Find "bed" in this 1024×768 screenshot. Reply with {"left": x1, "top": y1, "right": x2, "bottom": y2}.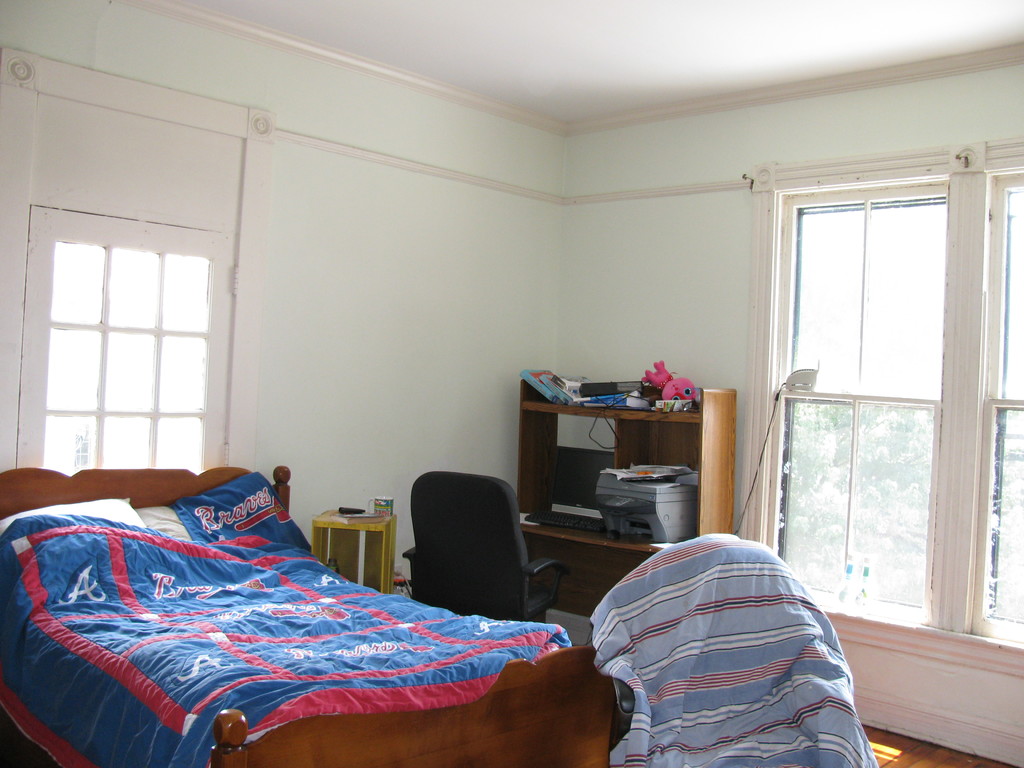
{"left": 10, "top": 442, "right": 594, "bottom": 745}.
